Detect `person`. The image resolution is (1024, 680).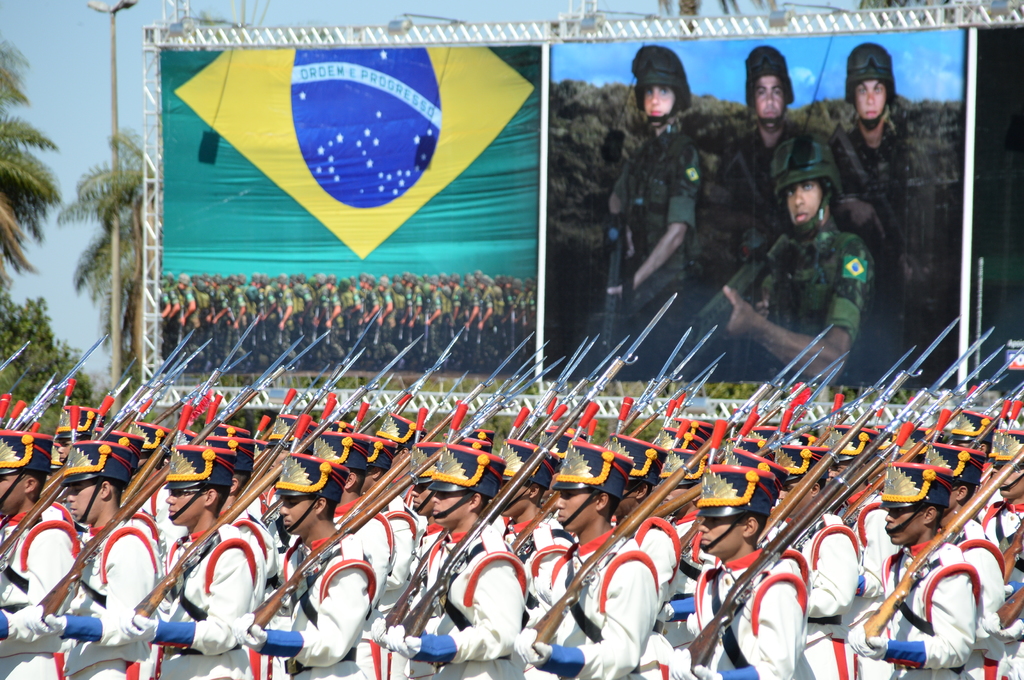
bbox=(824, 42, 918, 384).
